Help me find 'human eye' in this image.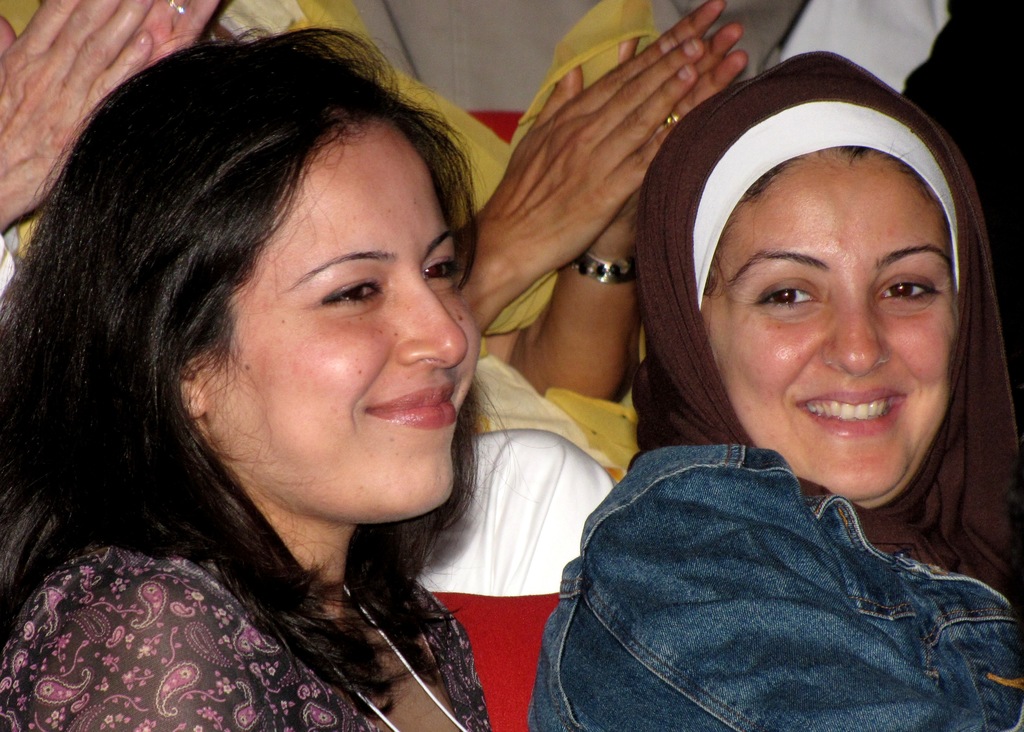
Found it: <region>877, 270, 948, 312</region>.
